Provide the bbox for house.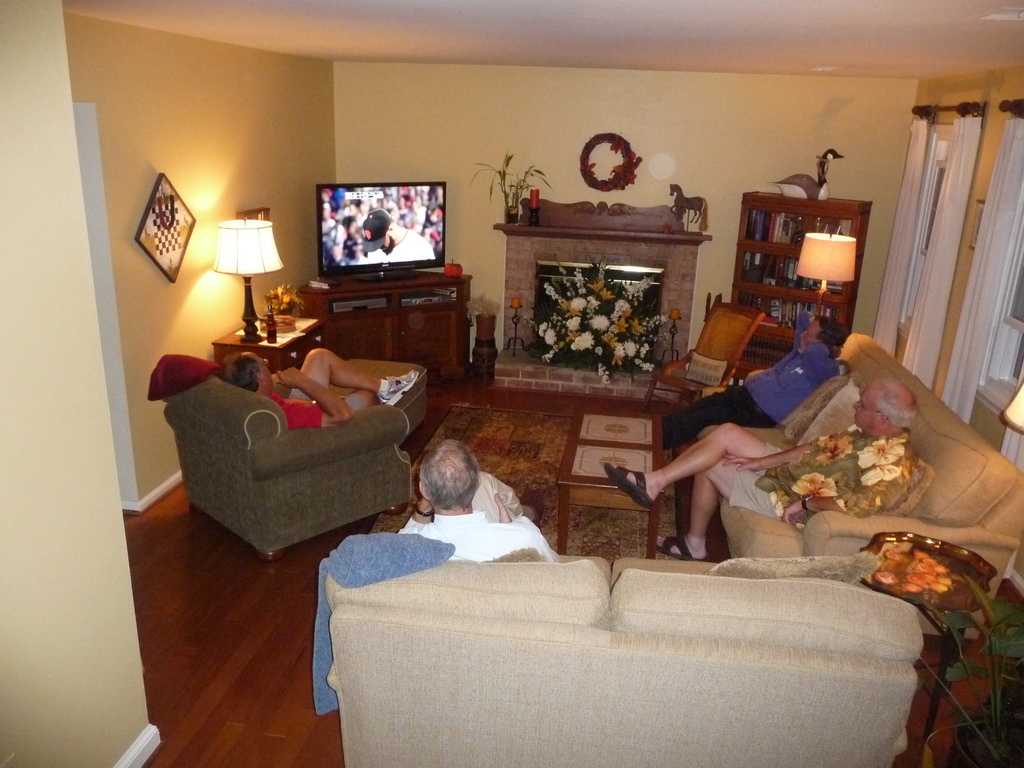
BBox(0, 0, 1023, 648).
